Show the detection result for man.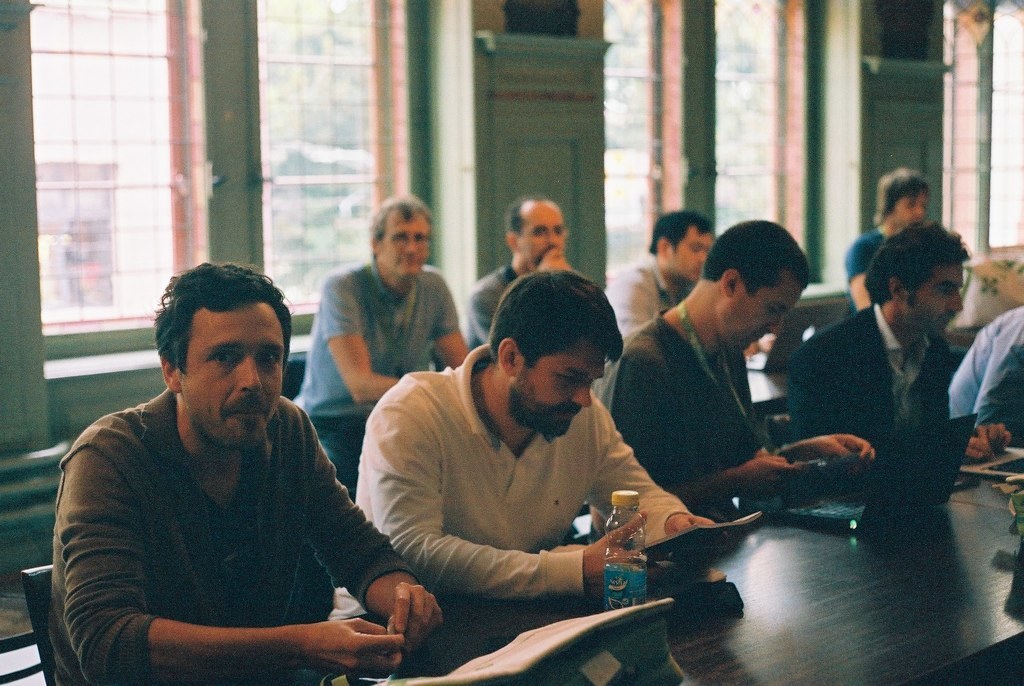
942, 299, 1023, 433.
